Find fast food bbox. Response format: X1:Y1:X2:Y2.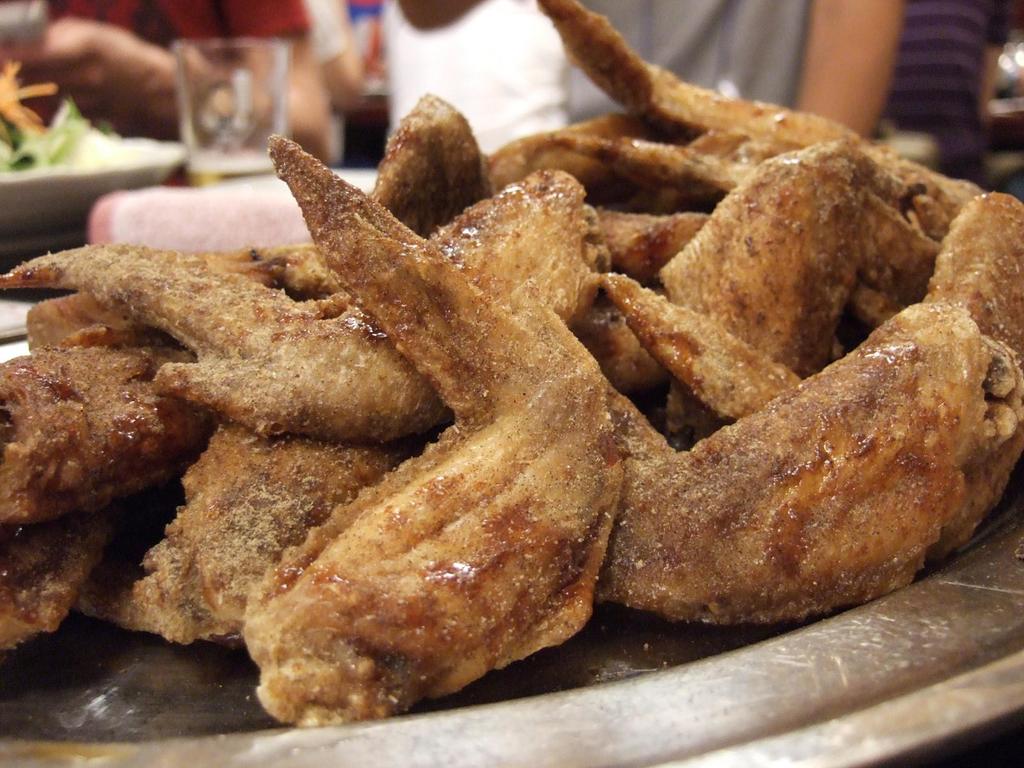
4:235:426:653.
